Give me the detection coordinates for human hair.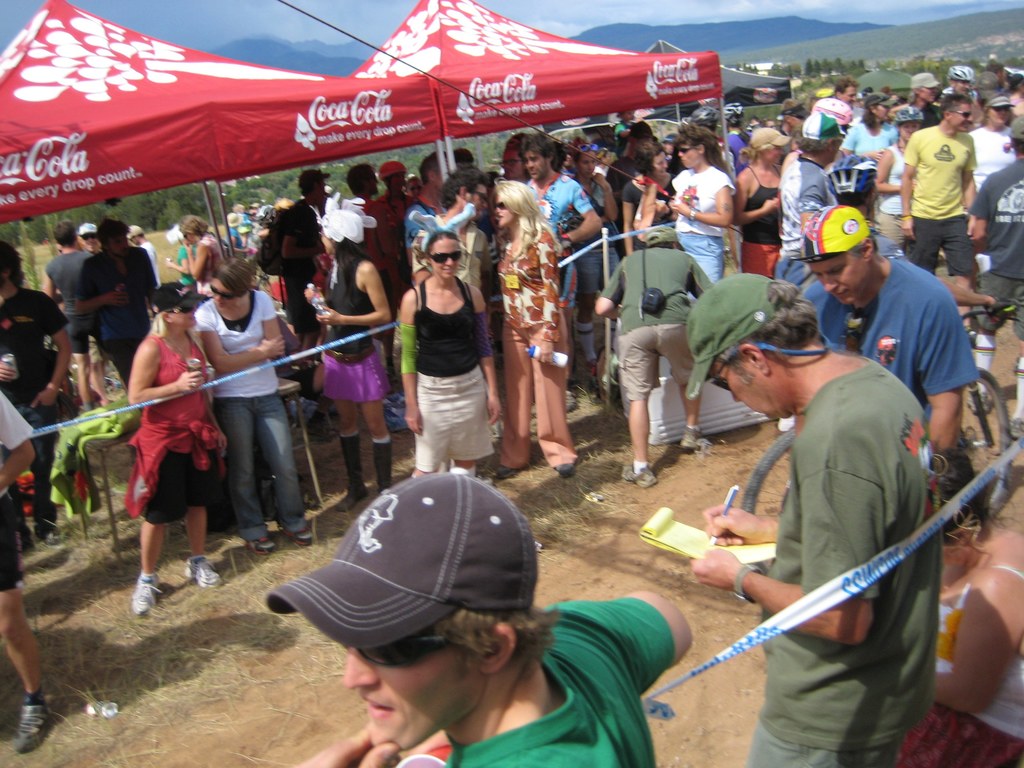
(left=483, top=174, right=546, bottom=276).
